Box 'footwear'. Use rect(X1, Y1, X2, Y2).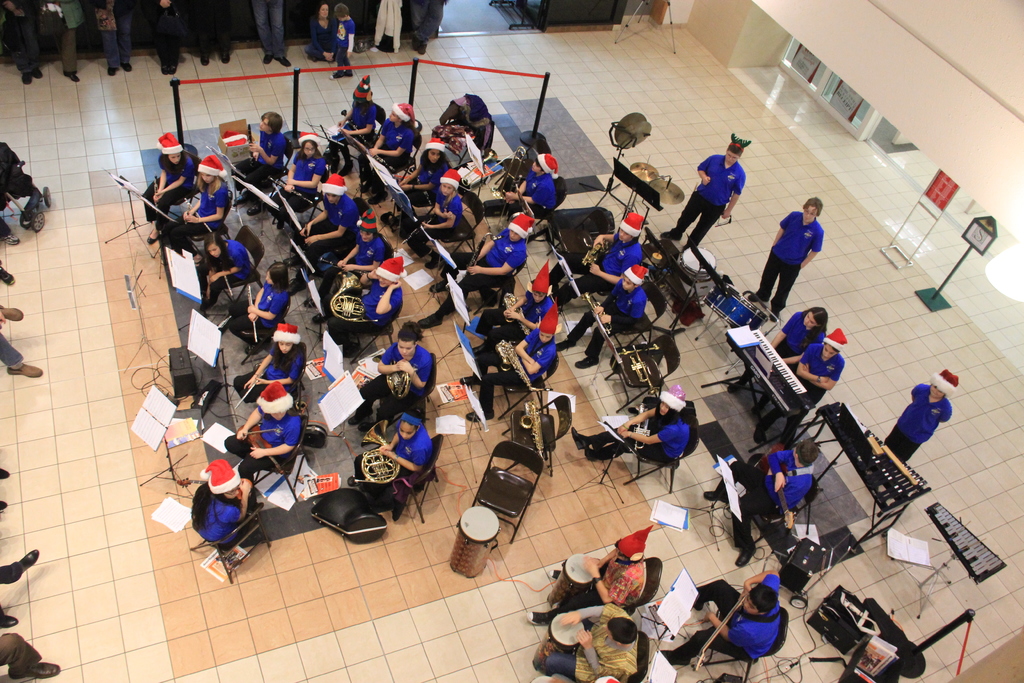
rect(688, 593, 703, 611).
